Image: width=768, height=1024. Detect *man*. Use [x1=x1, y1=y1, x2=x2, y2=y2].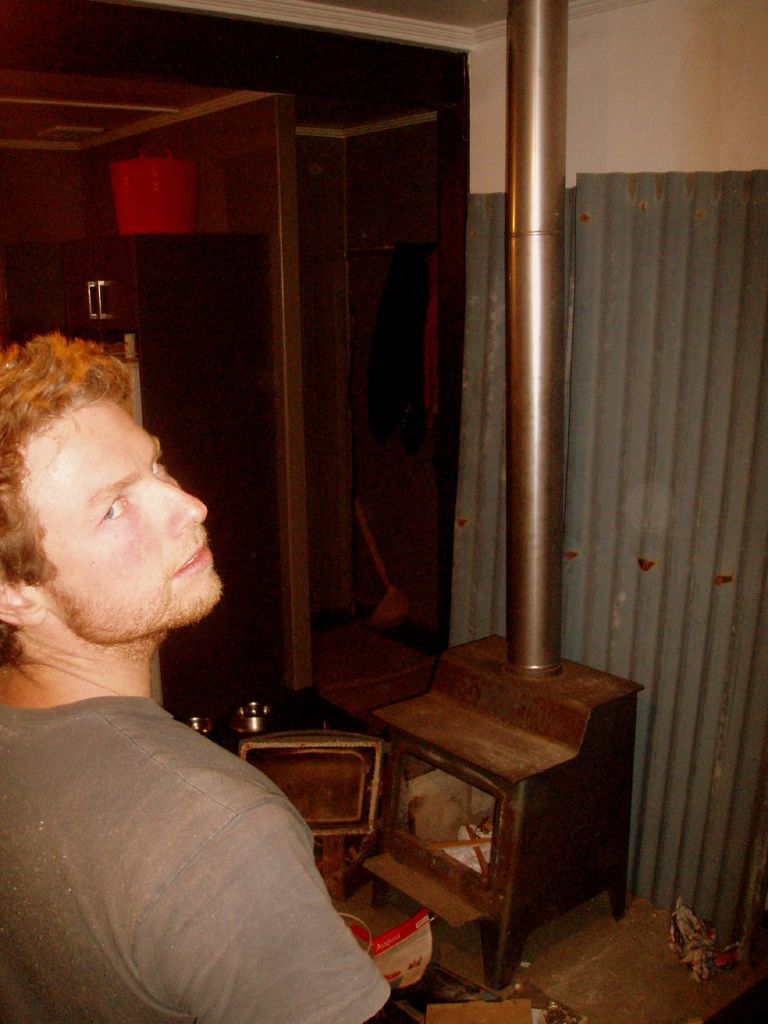
[x1=0, y1=366, x2=366, y2=1022].
